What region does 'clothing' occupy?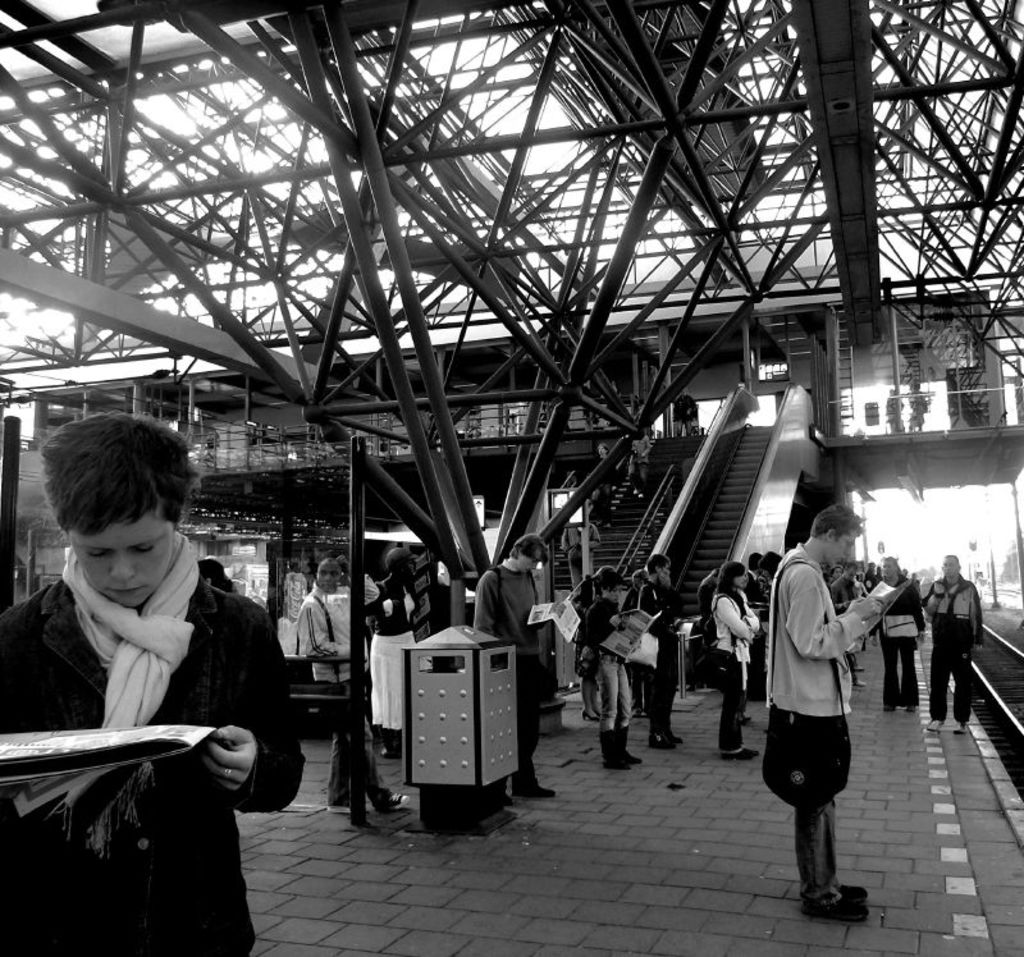
l=355, t=580, r=422, b=727.
